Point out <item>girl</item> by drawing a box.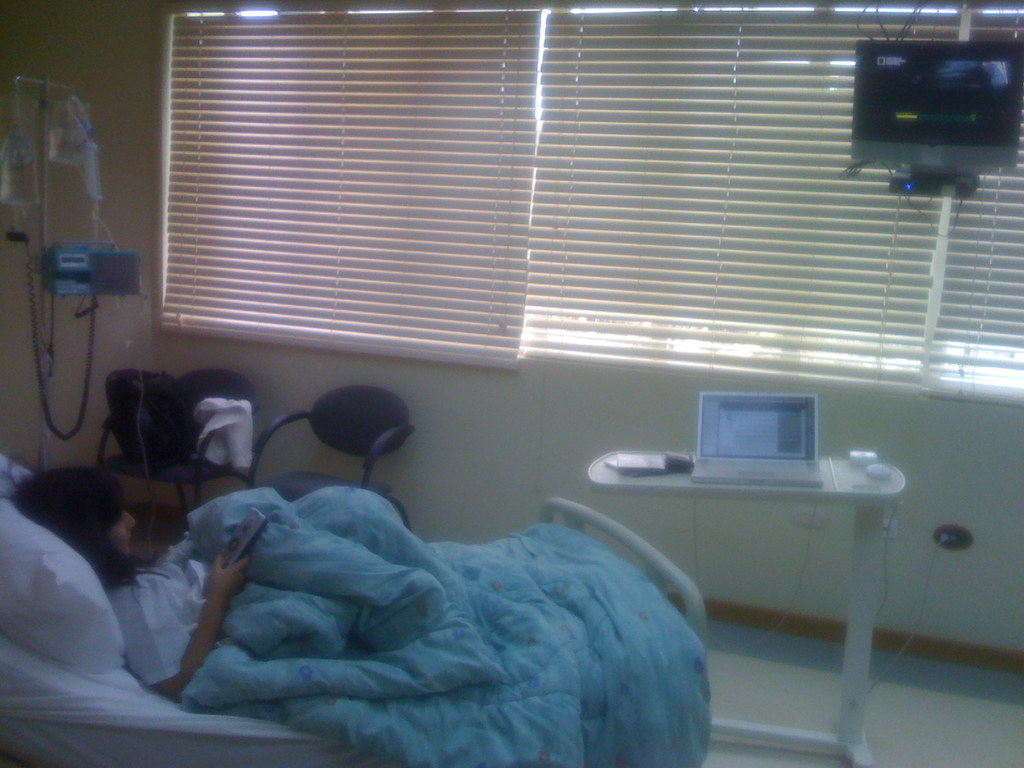
[left=10, top=465, right=250, bottom=695].
